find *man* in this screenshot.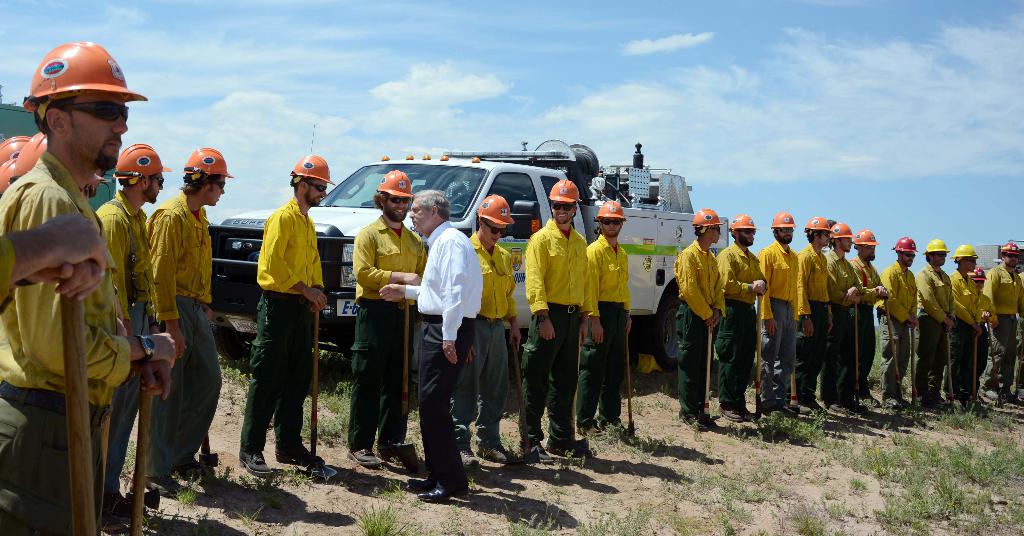
The bounding box for *man* is detection(573, 200, 633, 441).
